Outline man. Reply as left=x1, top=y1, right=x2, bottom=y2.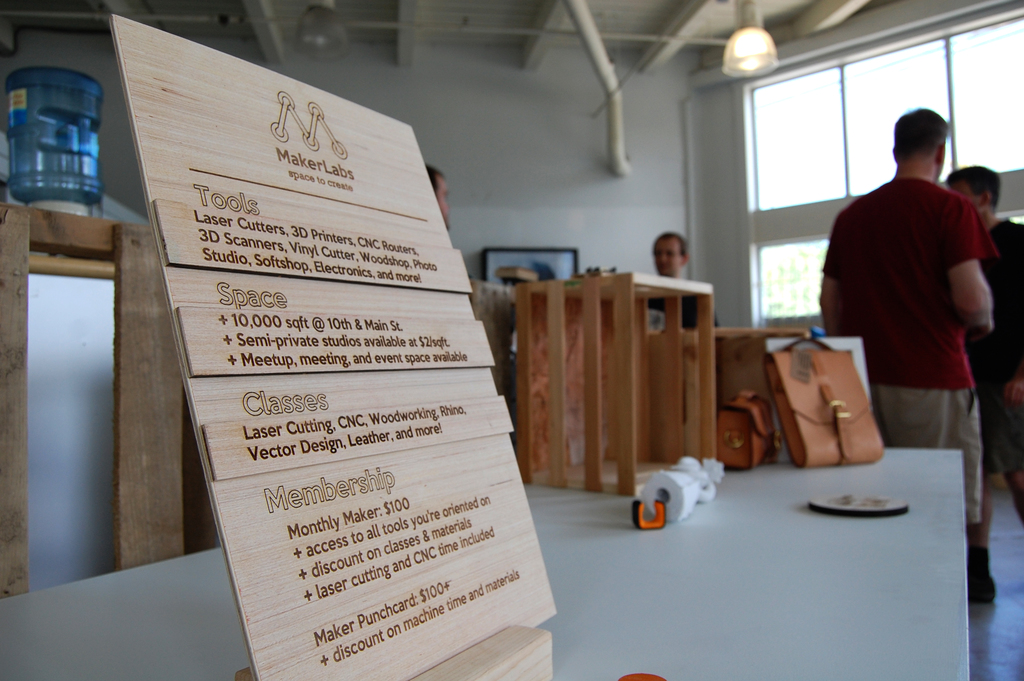
left=820, top=109, right=994, bottom=598.
